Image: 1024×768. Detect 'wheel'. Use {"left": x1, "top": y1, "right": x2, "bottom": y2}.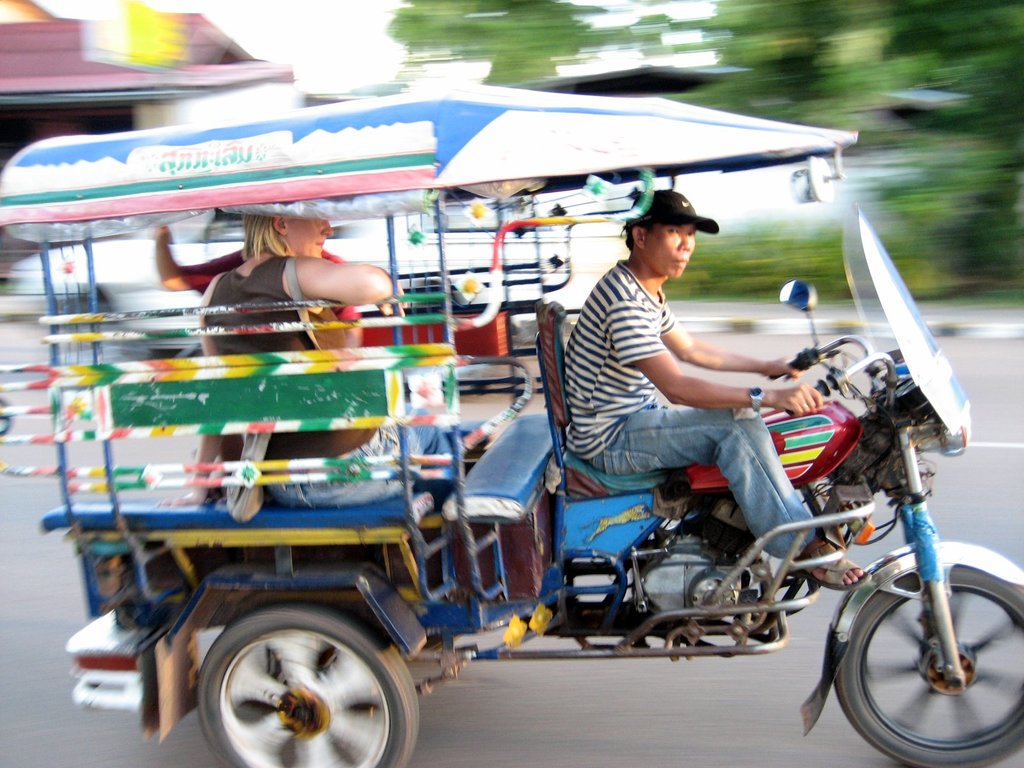
{"left": 832, "top": 566, "right": 1023, "bottom": 764}.
